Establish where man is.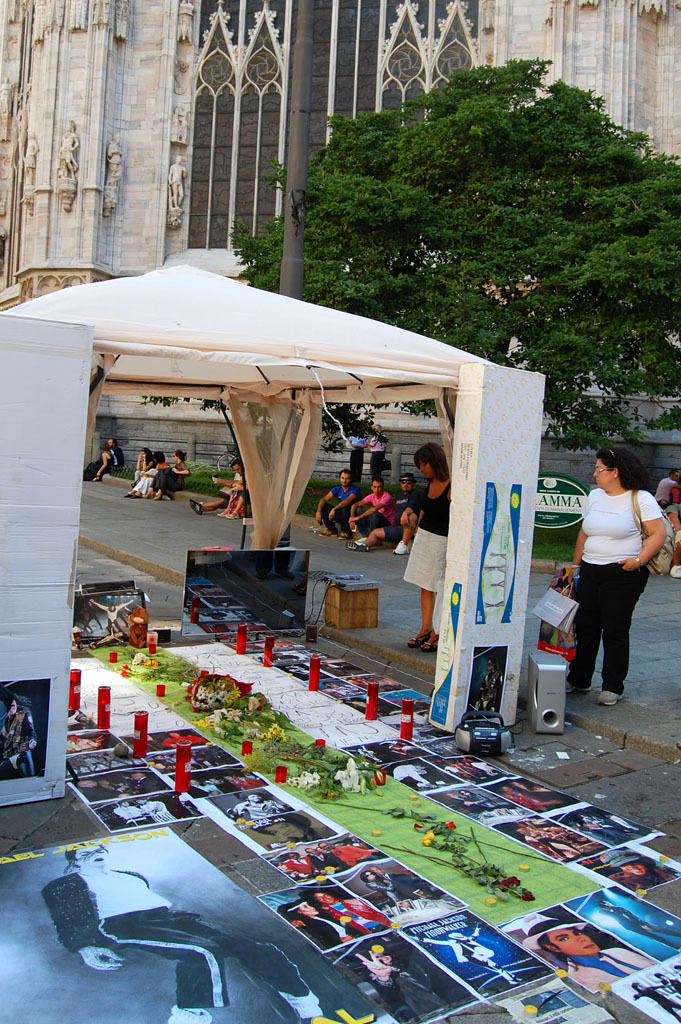
Established at region(315, 470, 358, 537).
